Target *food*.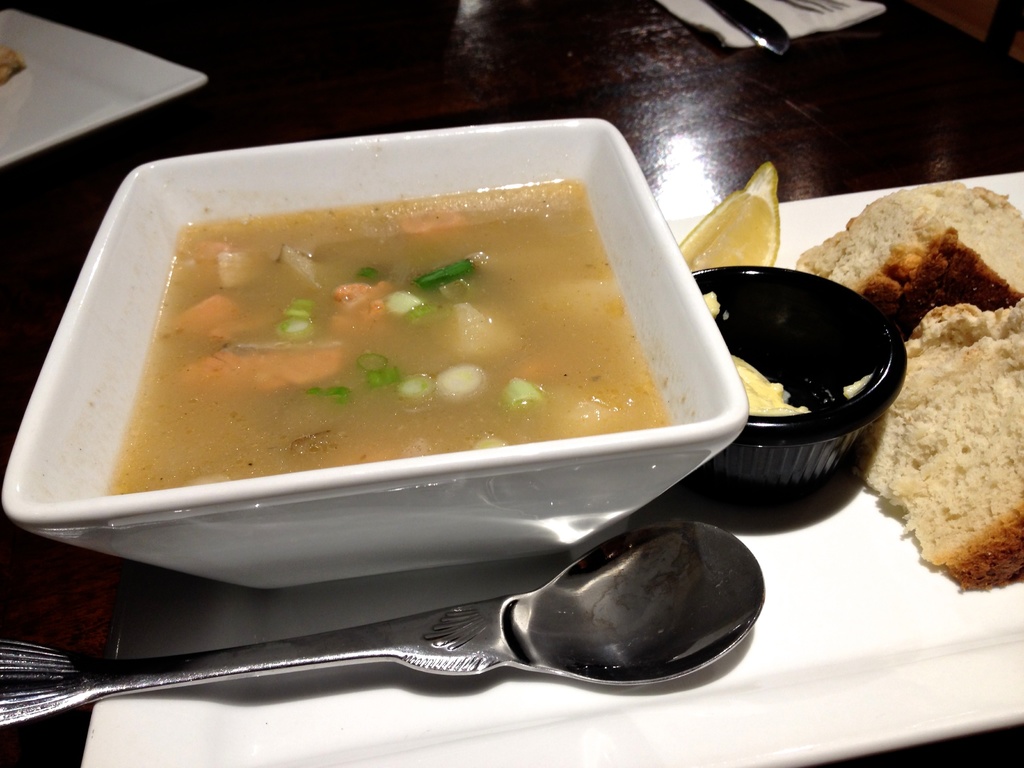
Target region: BBox(845, 375, 872, 401).
